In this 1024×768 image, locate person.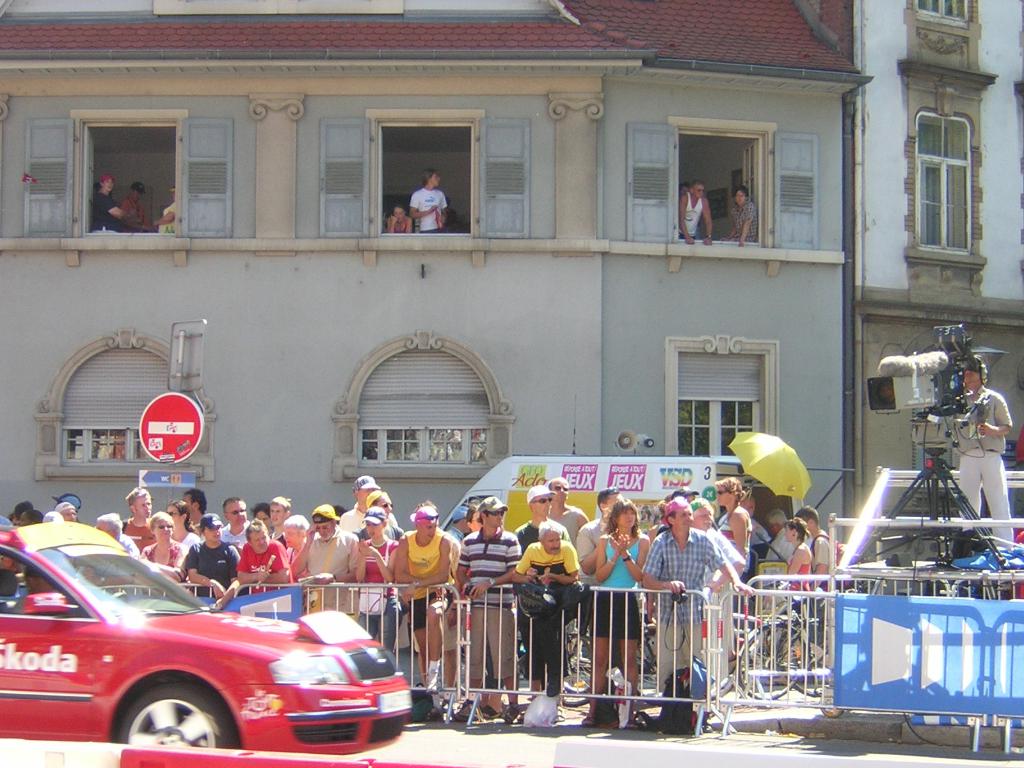
Bounding box: 721, 186, 758, 246.
